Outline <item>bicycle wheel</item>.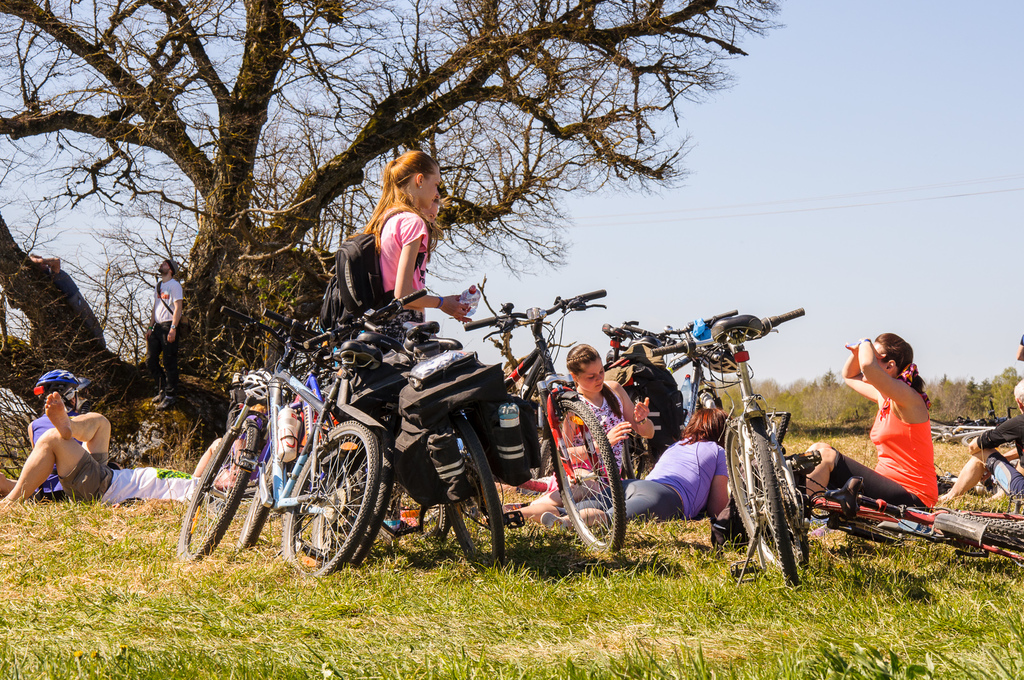
Outline: 387,490,449,545.
